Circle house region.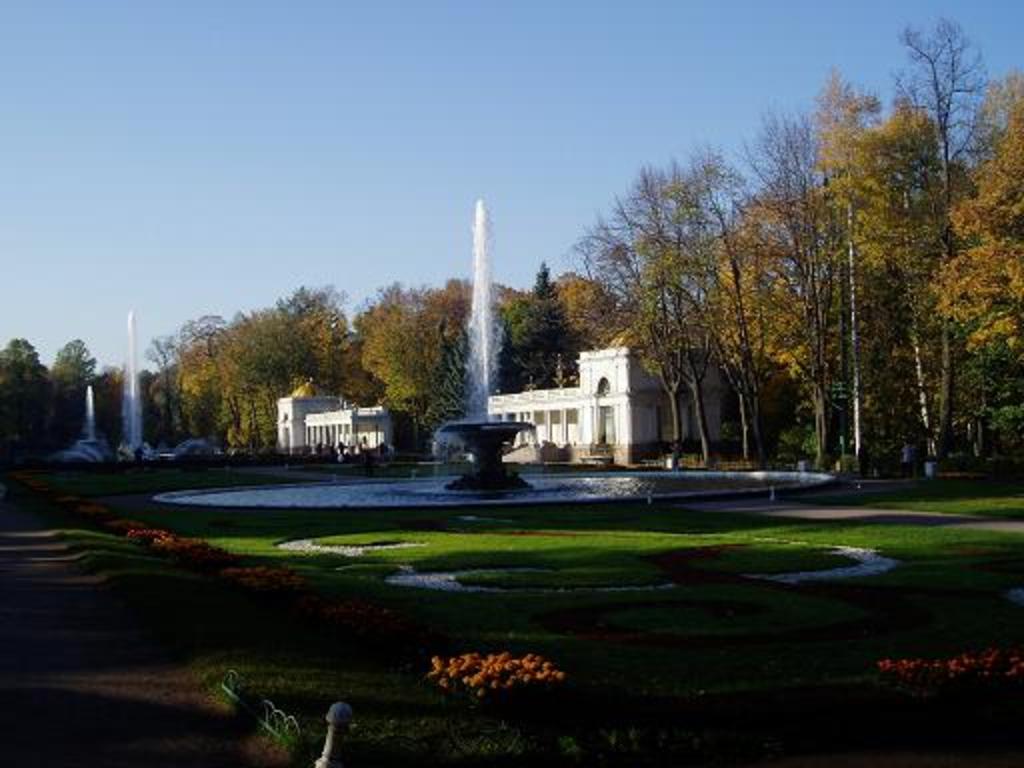
Region: [486,348,720,468].
